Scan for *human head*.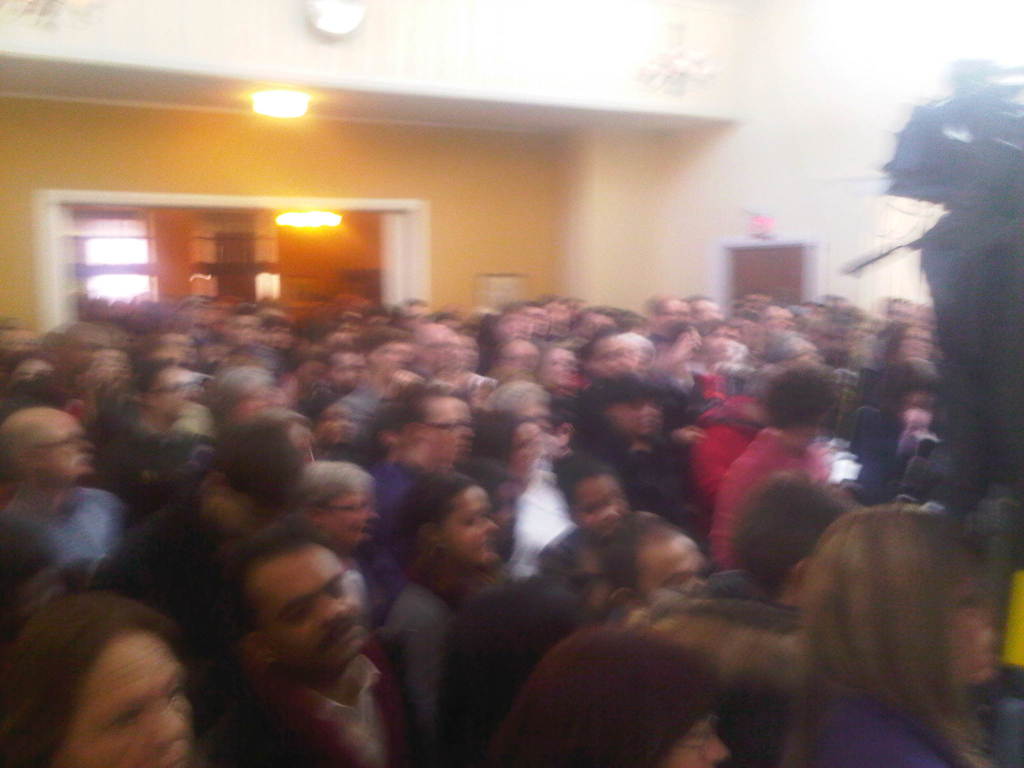
Scan result: <region>0, 347, 58, 387</region>.
